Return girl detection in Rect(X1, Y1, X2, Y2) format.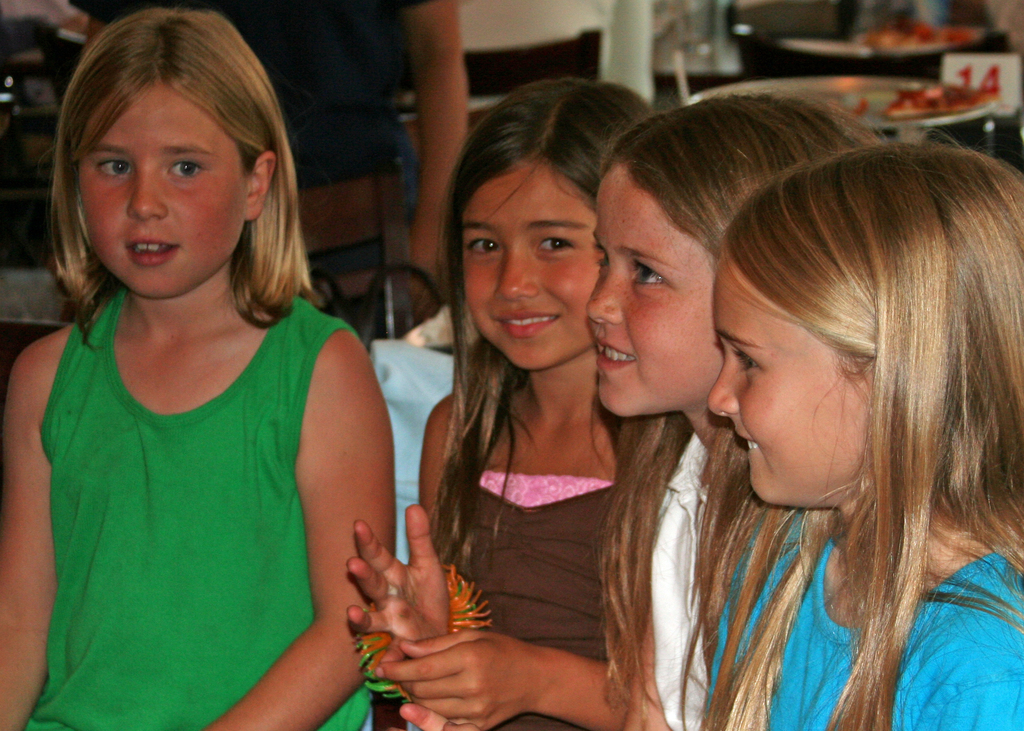
Rect(0, 4, 395, 730).
